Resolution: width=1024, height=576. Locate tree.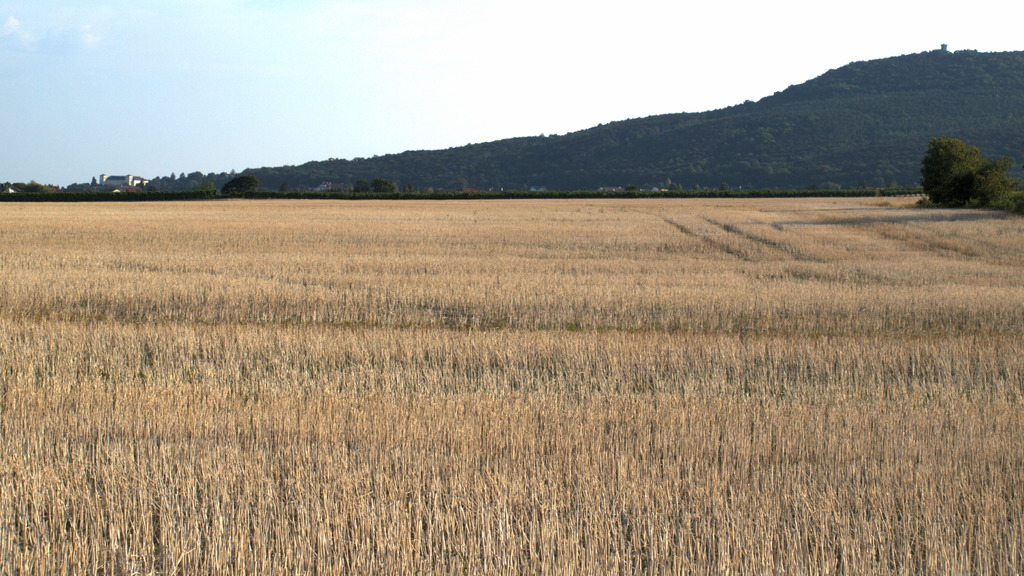
668 183 678 189.
